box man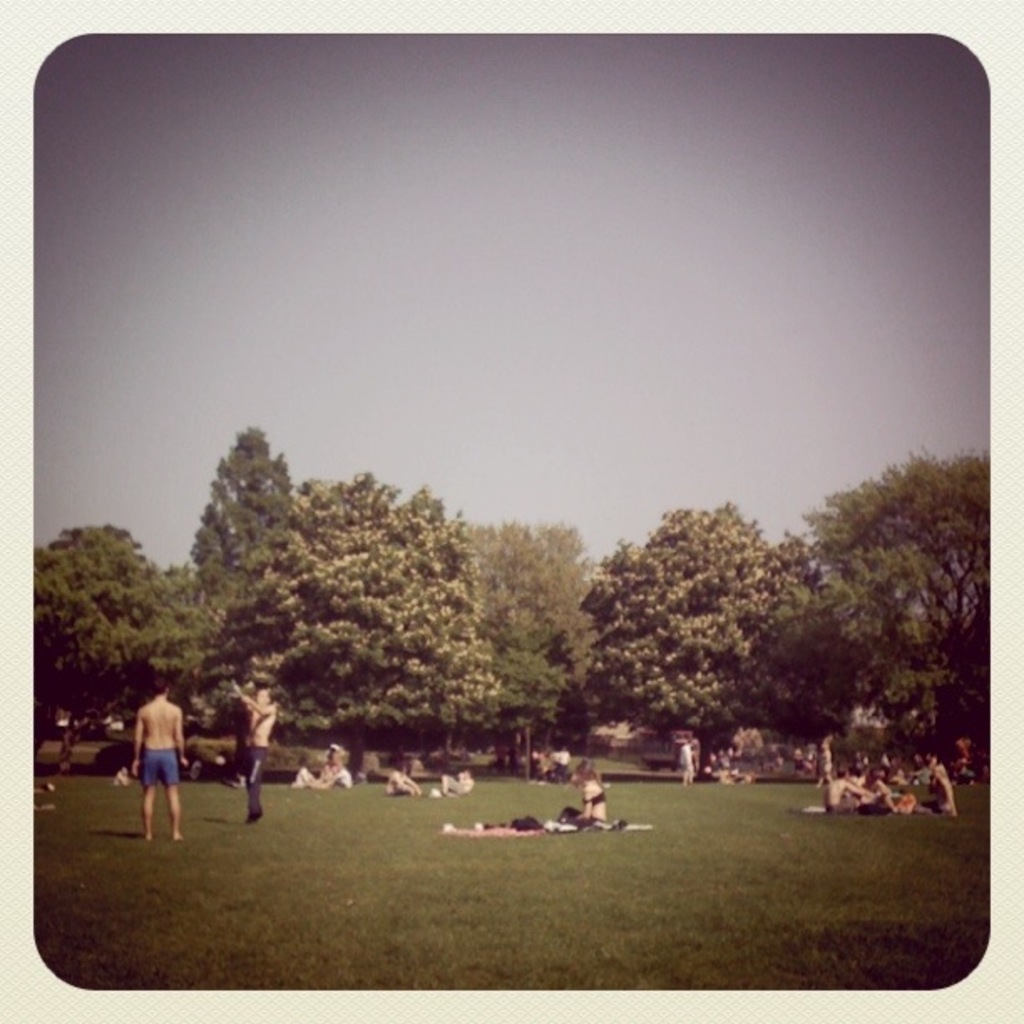
[left=124, top=681, right=189, bottom=845]
